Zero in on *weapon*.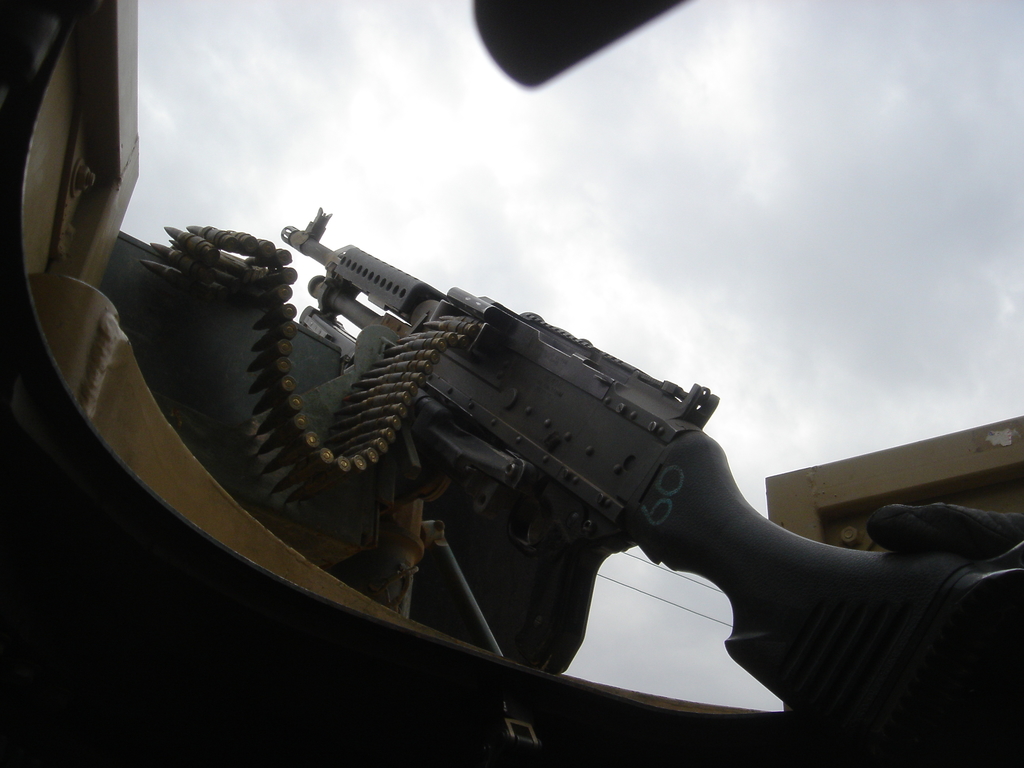
Zeroed in: (left=68, top=173, right=991, bottom=710).
